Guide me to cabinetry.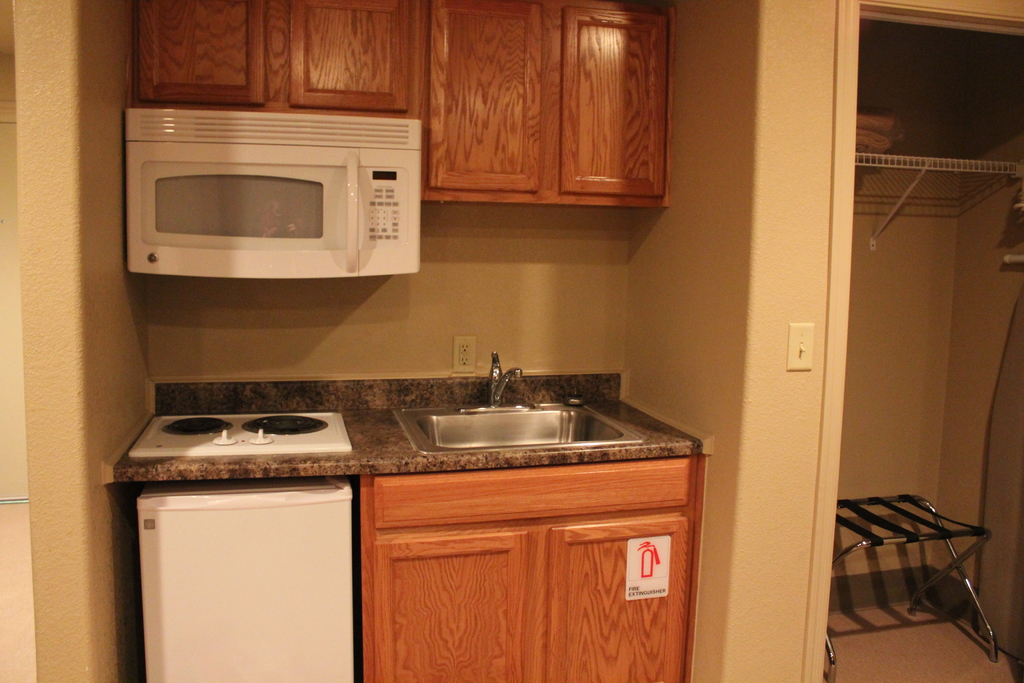
Guidance: [132,0,676,203].
